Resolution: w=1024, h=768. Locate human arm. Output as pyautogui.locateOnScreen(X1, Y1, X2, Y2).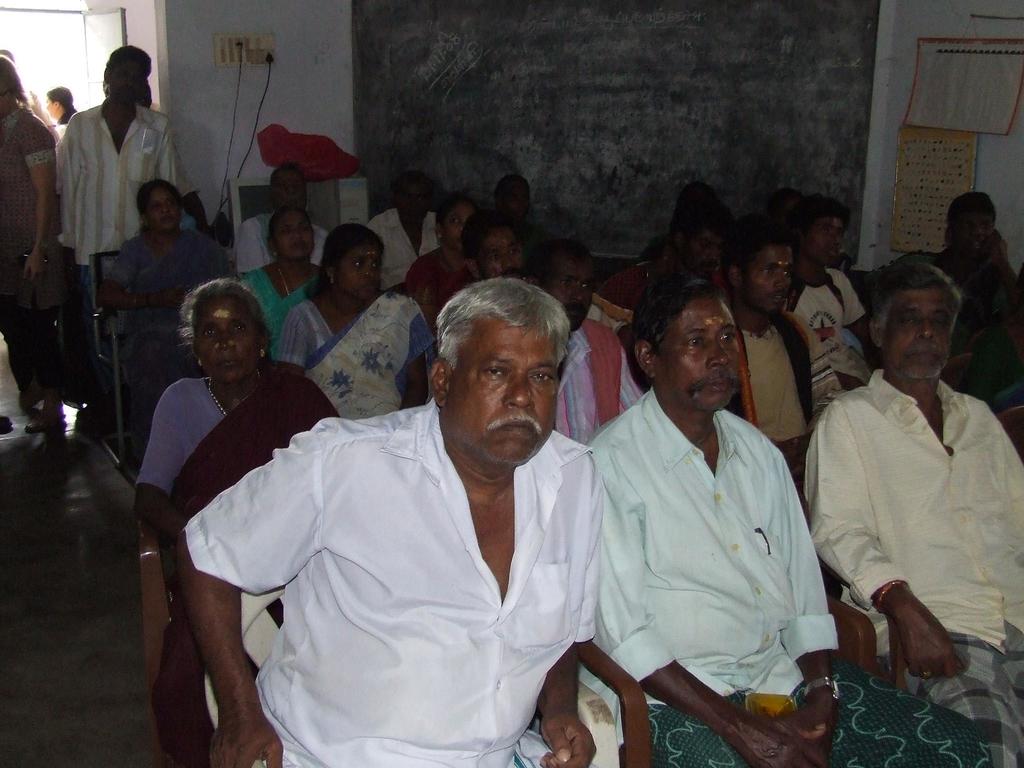
pyautogui.locateOnScreen(772, 444, 840, 764).
